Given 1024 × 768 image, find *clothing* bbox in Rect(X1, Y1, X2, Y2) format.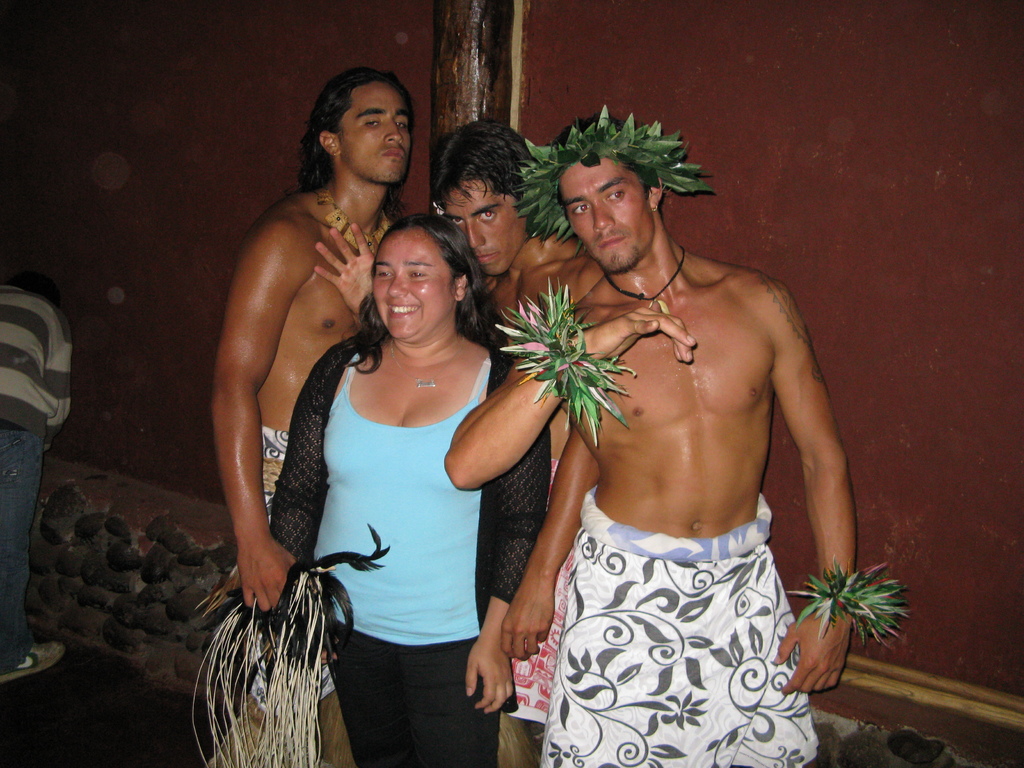
Rect(0, 291, 72, 667).
